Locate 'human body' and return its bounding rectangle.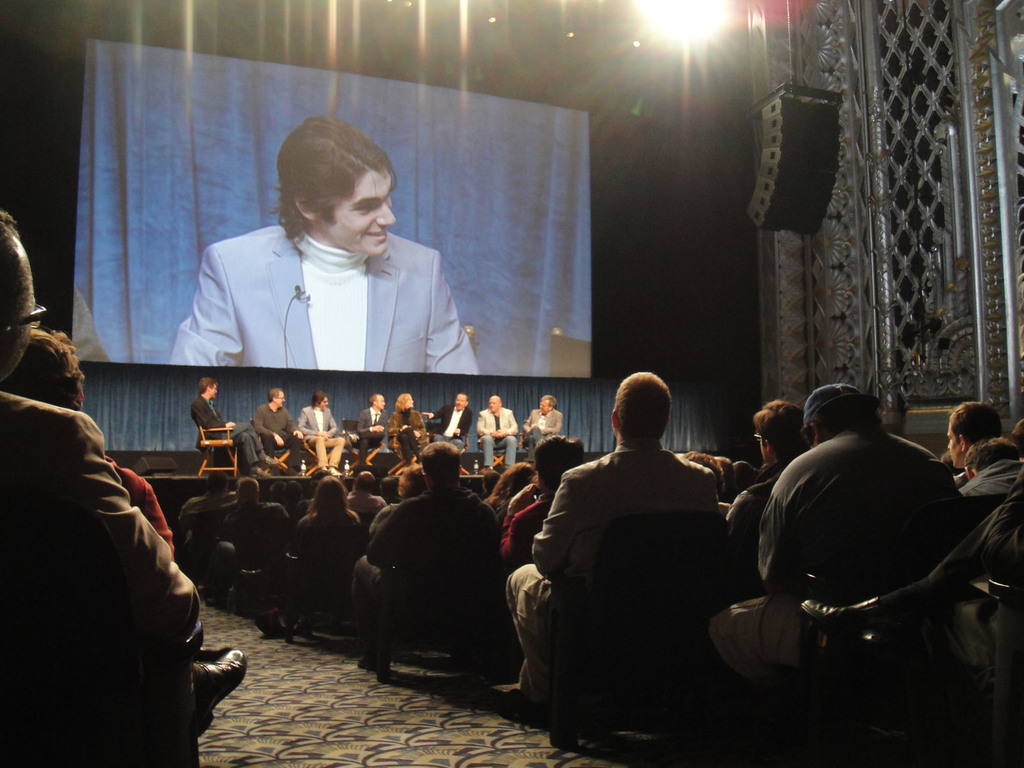
locate(299, 390, 347, 474).
